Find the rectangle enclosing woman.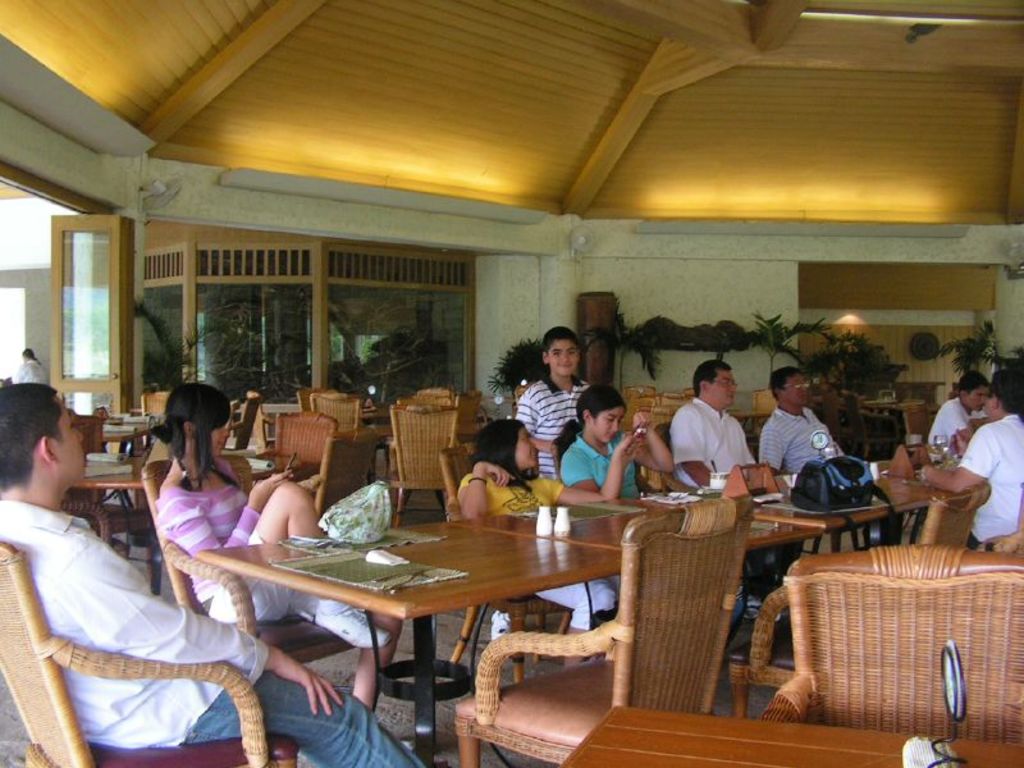
[left=561, top=383, right=676, bottom=600].
